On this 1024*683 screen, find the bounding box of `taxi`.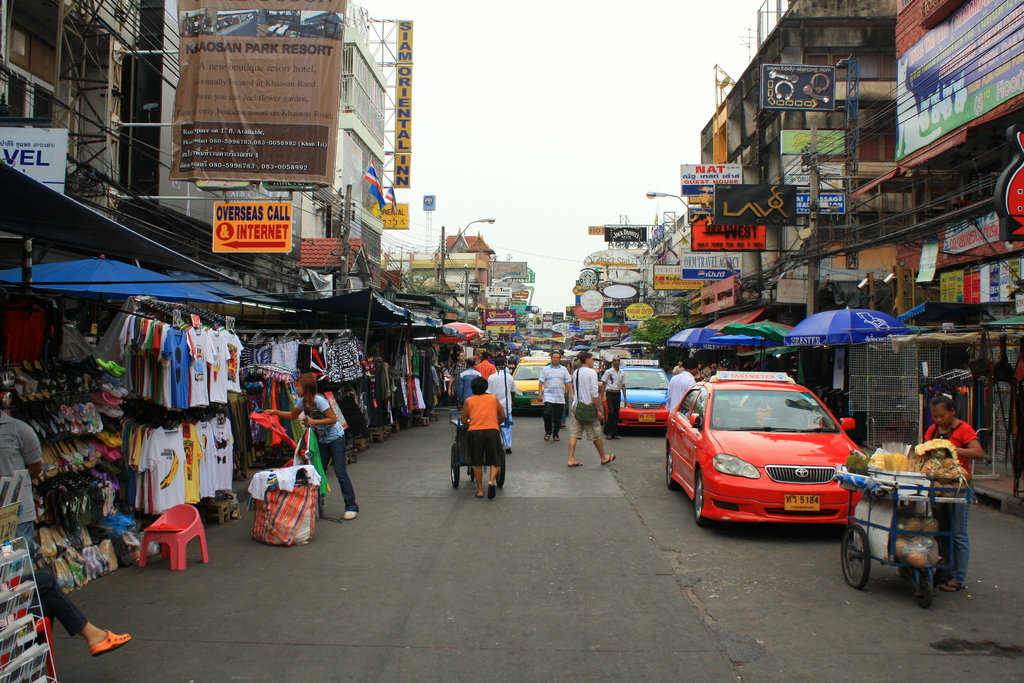
Bounding box: l=511, t=354, r=569, b=415.
